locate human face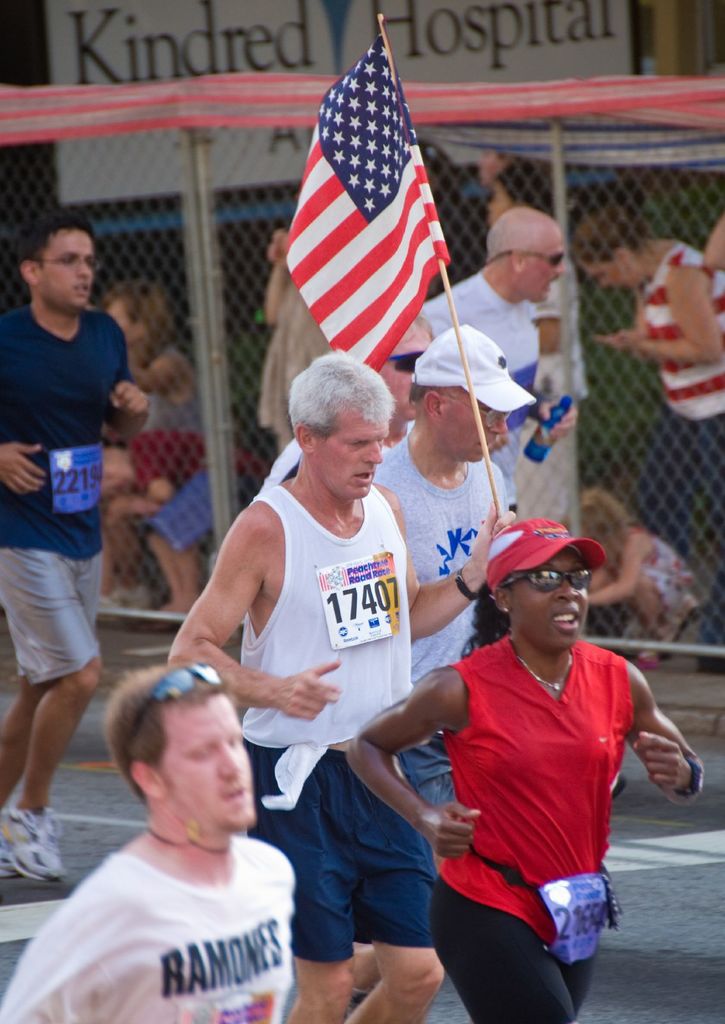
locate(321, 414, 390, 493)
